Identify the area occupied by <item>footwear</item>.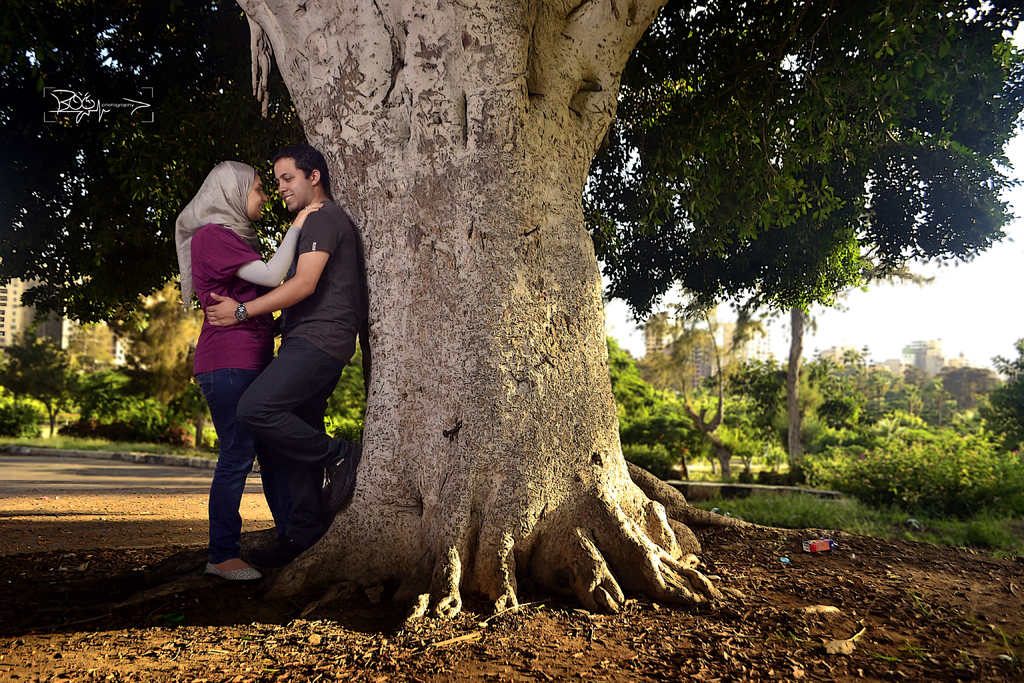
Area: 319,434,360,509.
